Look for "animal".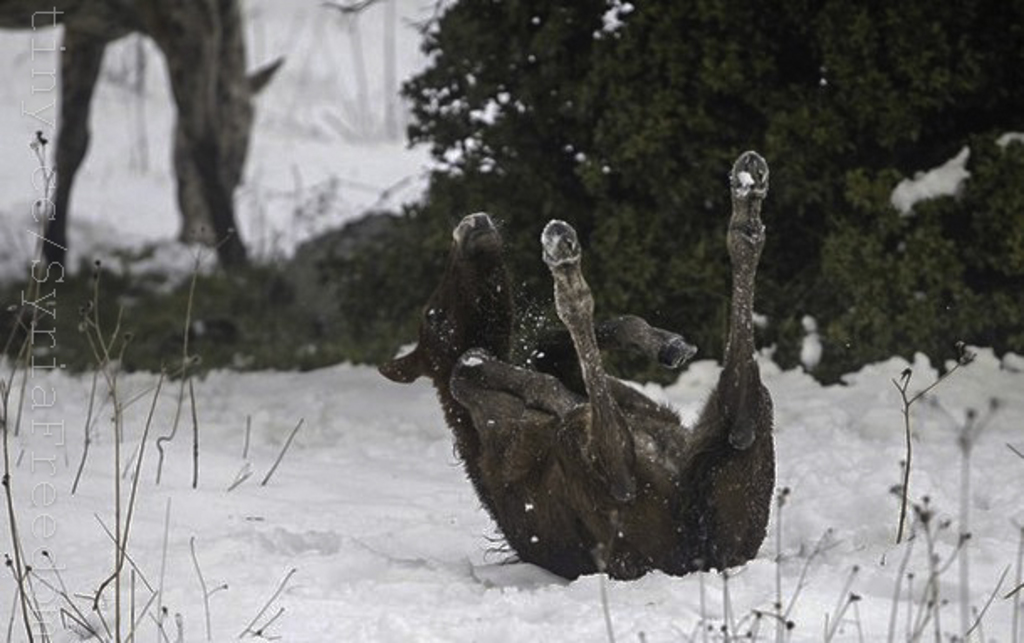
Found: [left=378, top=141, right=777, bottom=576].
